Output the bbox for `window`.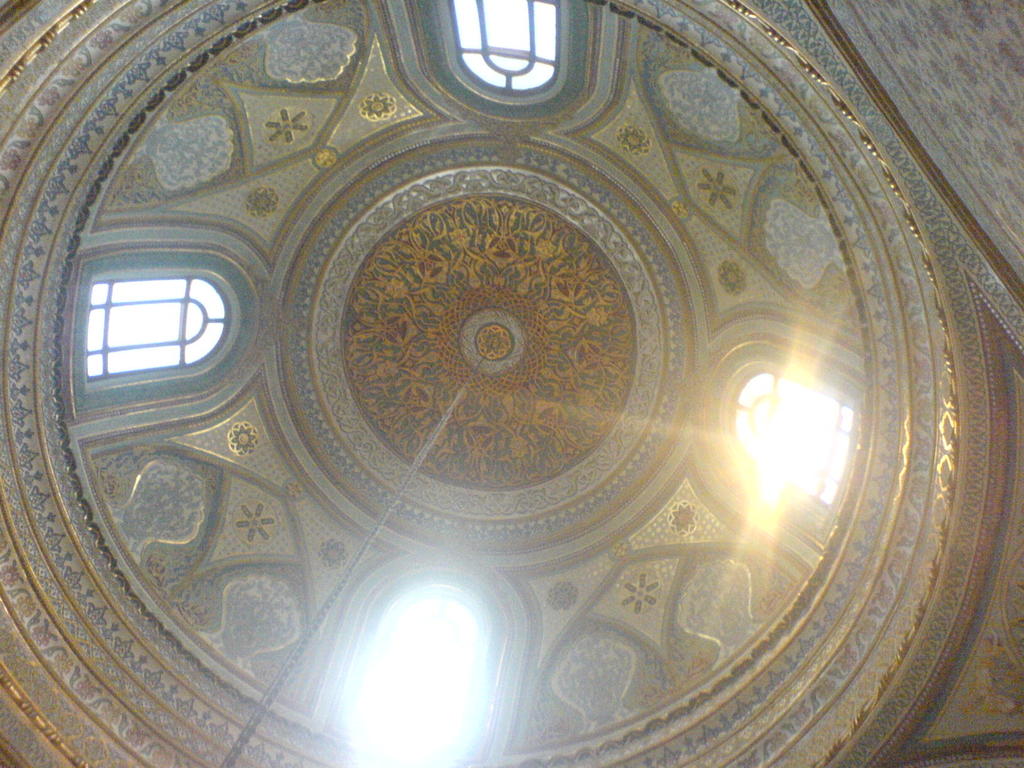
{"x1": 700, "y1": 311, "x2": 866, "y2": 584}.
